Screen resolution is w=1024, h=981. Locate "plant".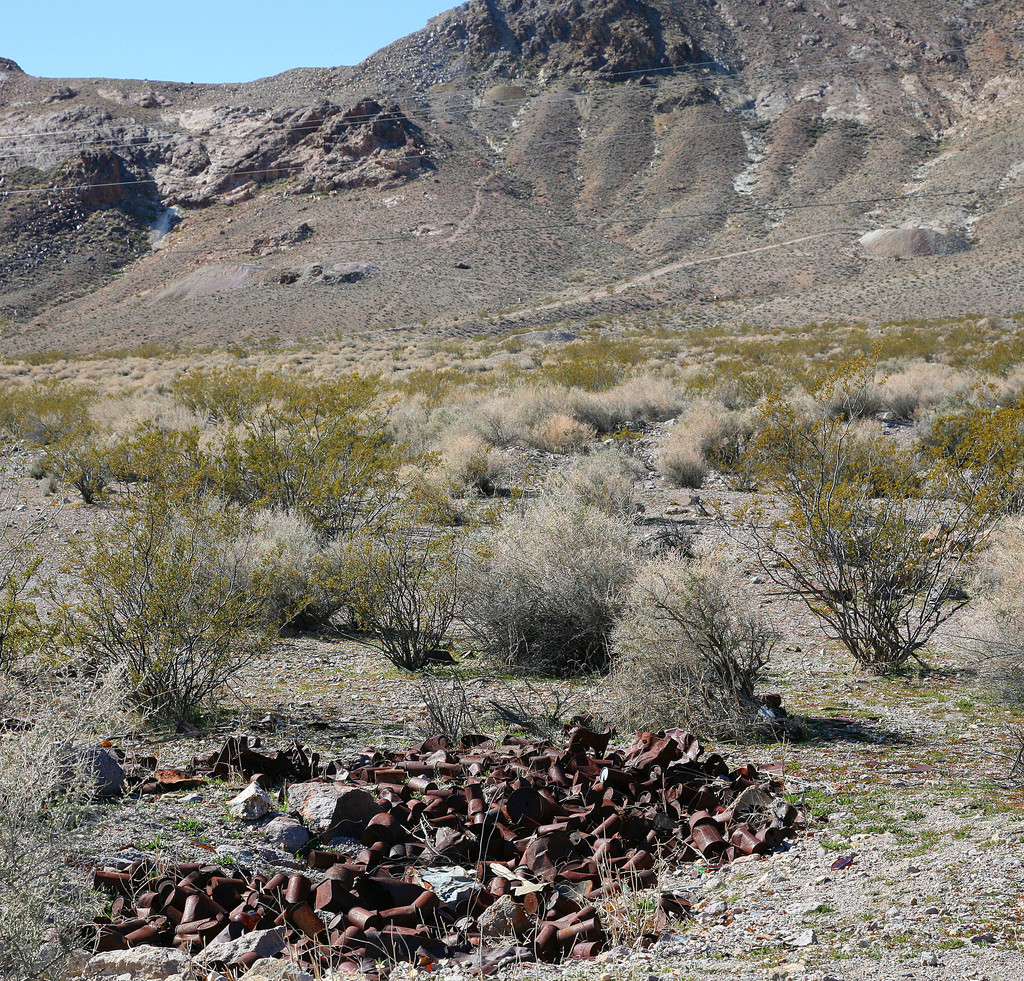
select_region(292, 500, 488, 701).
